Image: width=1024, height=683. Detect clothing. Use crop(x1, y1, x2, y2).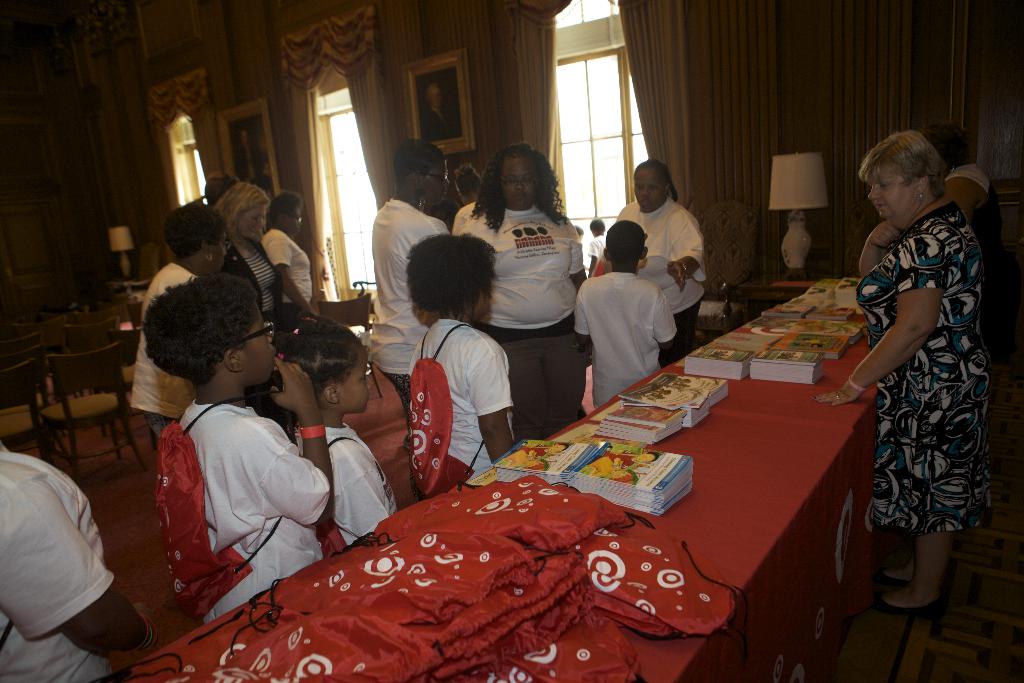
crop(127, 251, 198, 457).
